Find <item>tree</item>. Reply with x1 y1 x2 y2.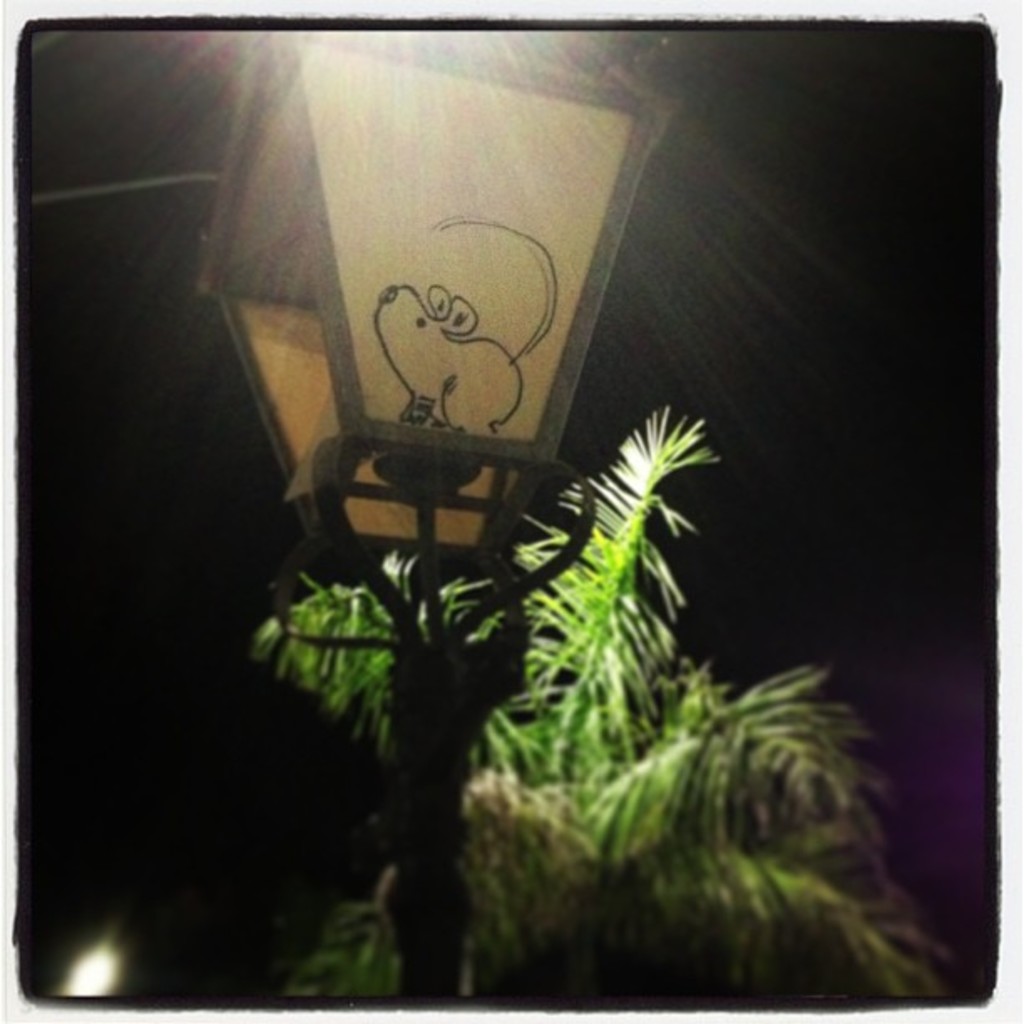
243 402 960 1006.
